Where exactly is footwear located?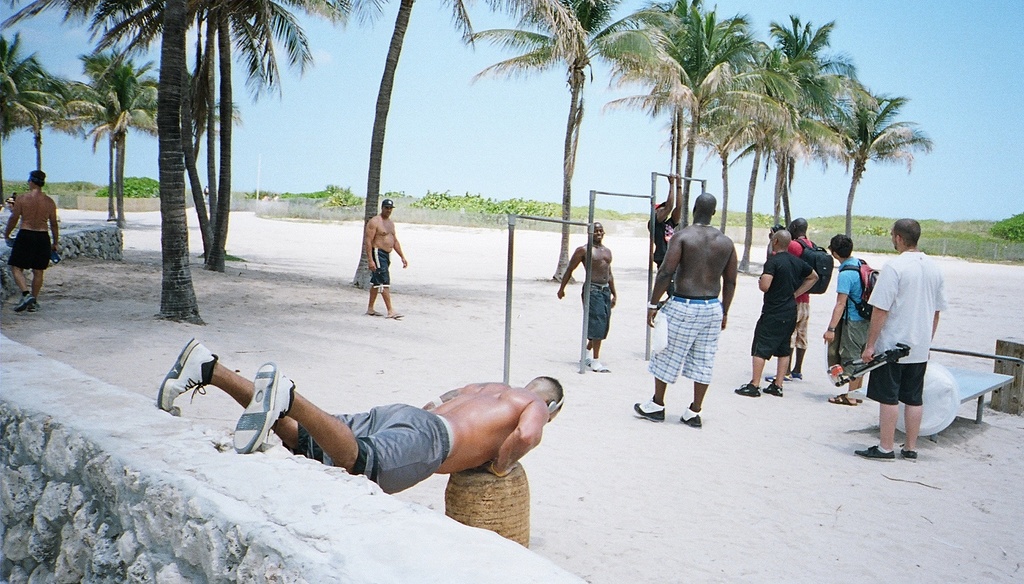
Its bounding box is (x1=897, y1=442, x2=918, y2=464).
